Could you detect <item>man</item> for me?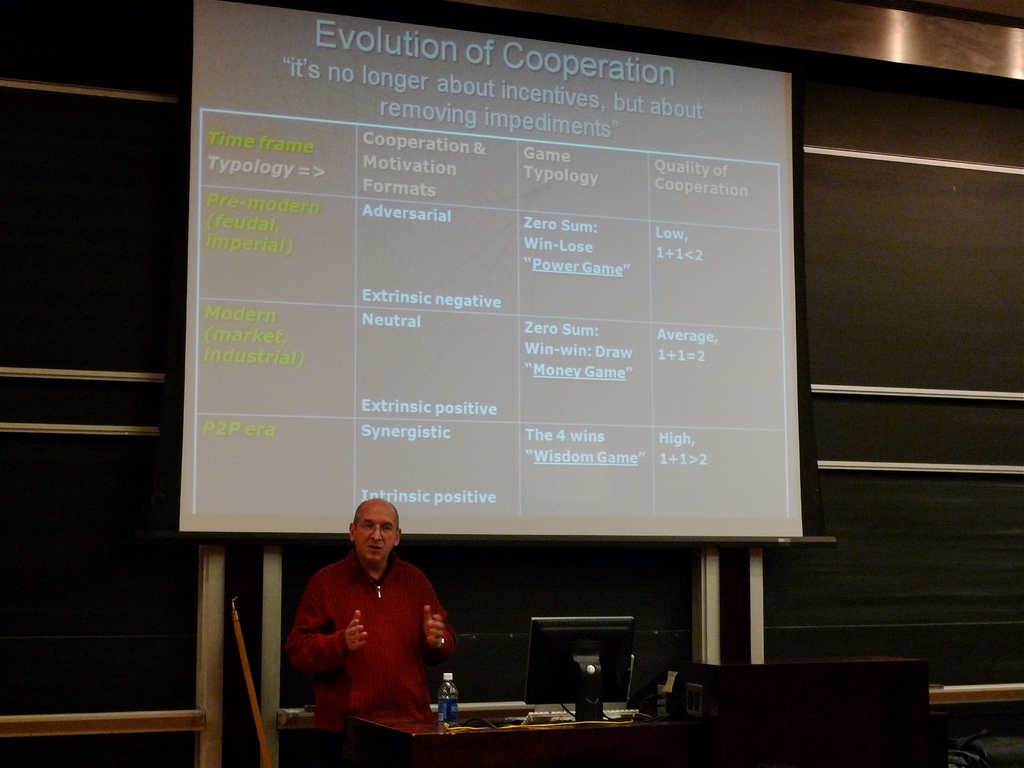
Detection result: [288,499,467,767].
